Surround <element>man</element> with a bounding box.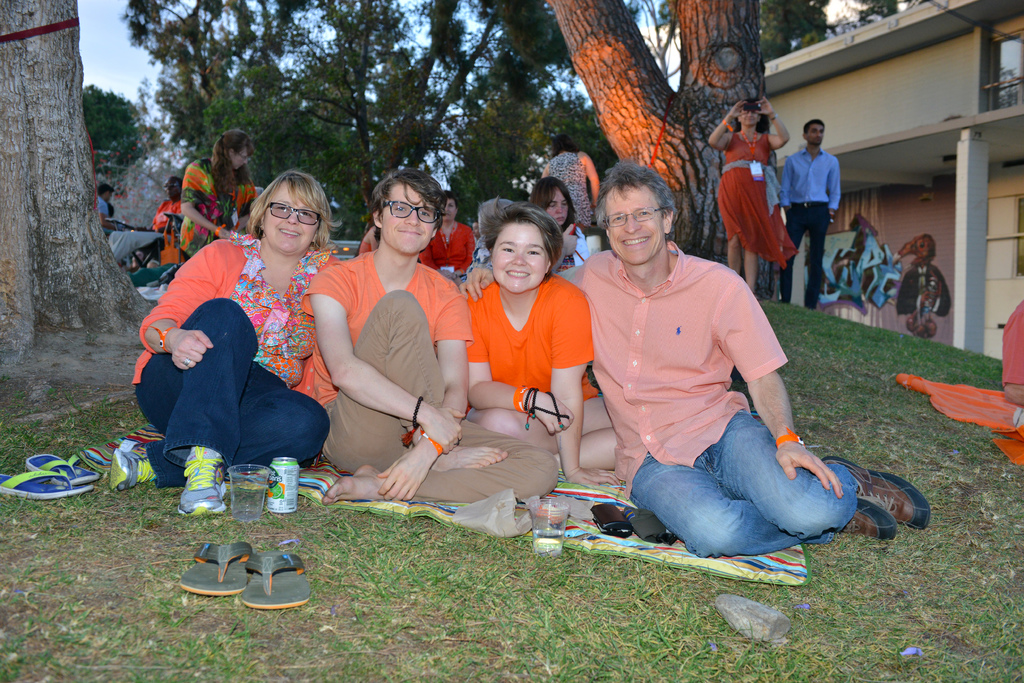
BBox(774, 115, 841, 312).
